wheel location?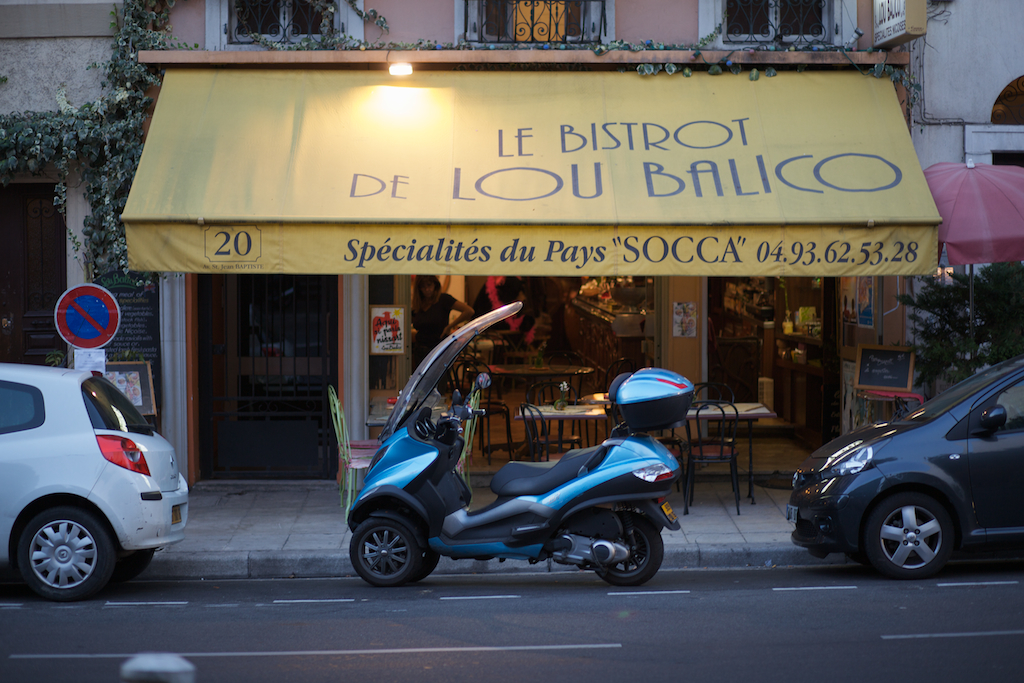
box(369, 547, 439, 580)
